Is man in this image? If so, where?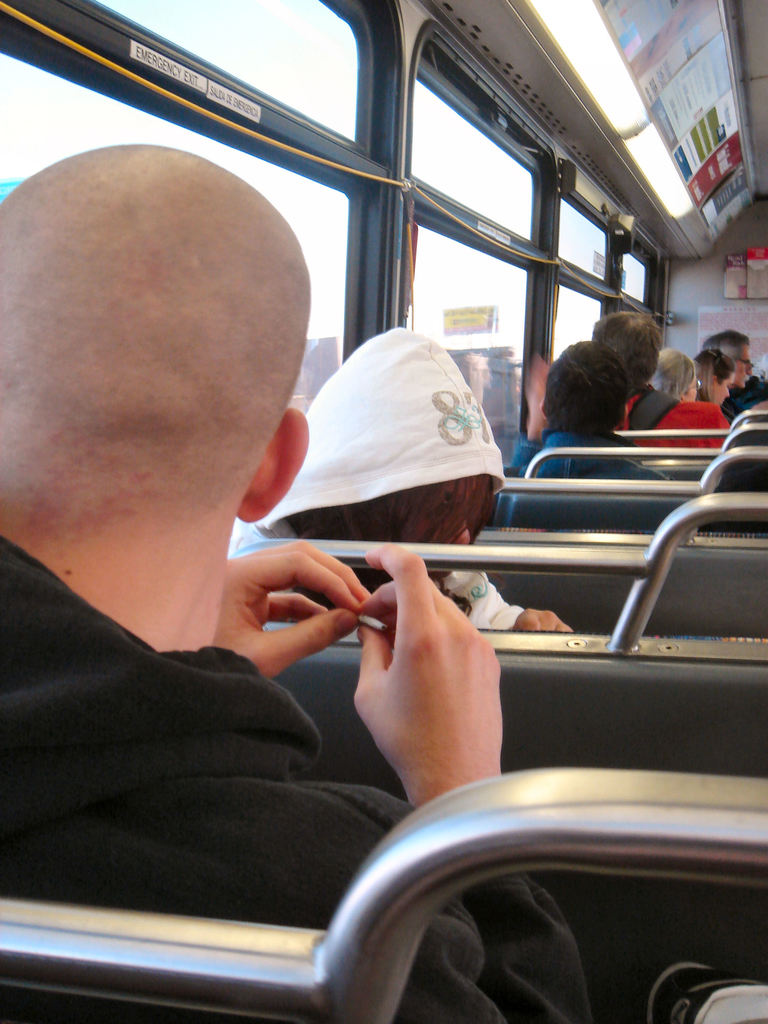
Yes, at detection(0, 142, 589, 1023).
